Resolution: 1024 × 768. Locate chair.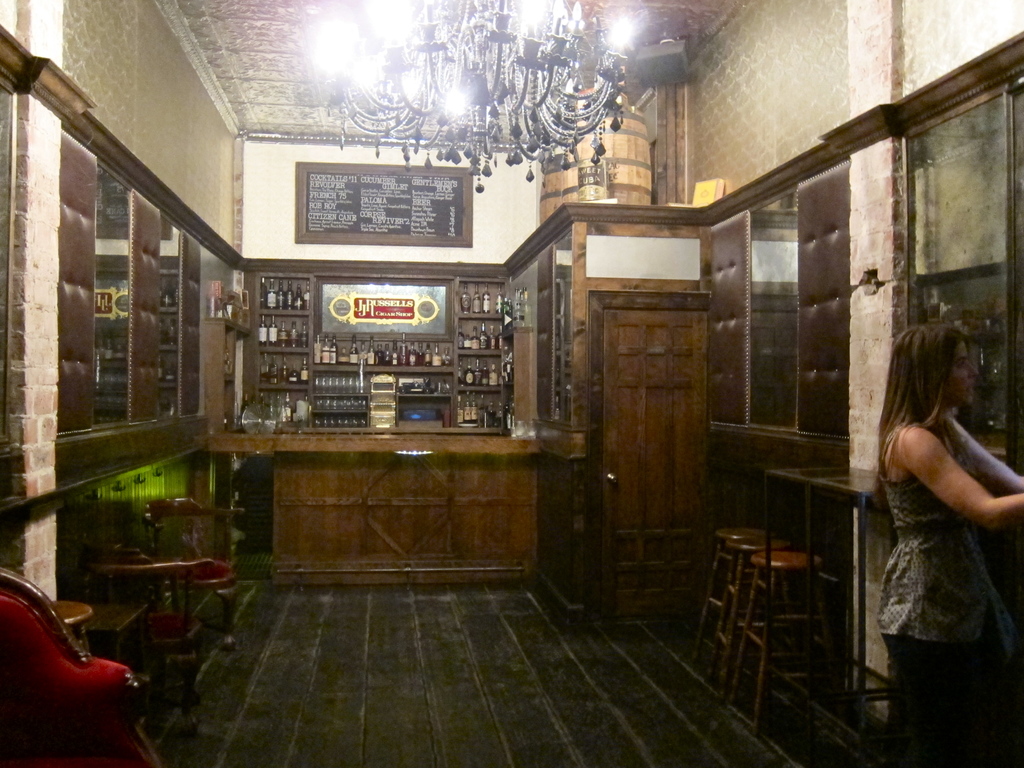
<region>0, 570, 163, 767</region>.
